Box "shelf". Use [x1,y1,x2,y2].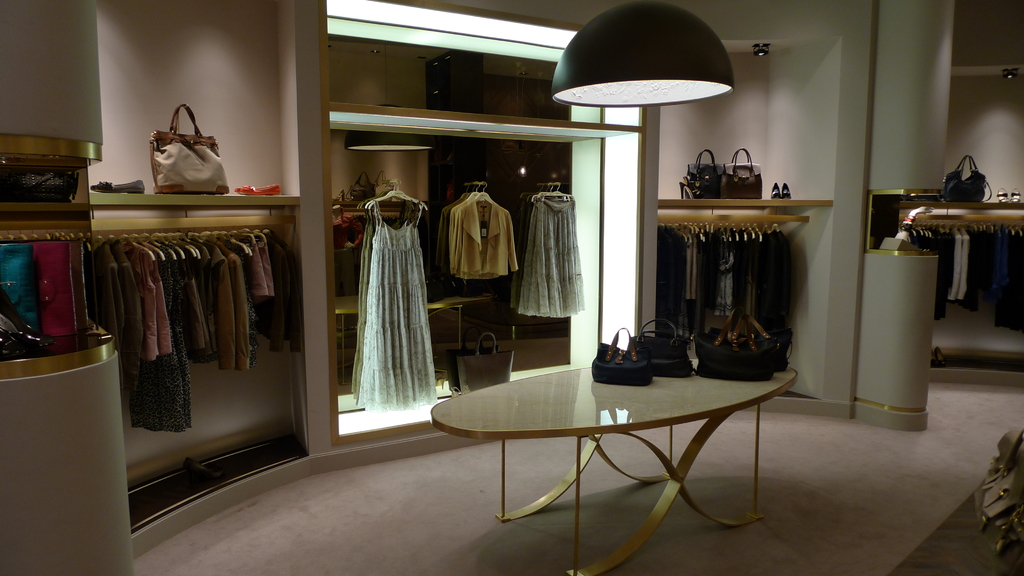
[0,199,99,213].
